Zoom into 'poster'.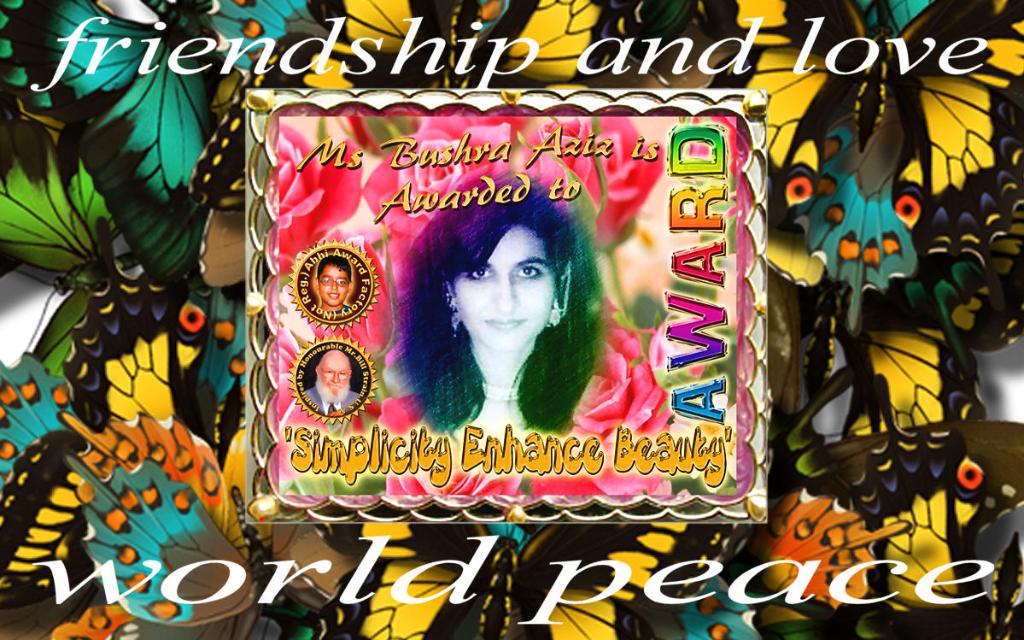
Zoom target: (x1=0, y1=0, x2=1023, y2=639).
